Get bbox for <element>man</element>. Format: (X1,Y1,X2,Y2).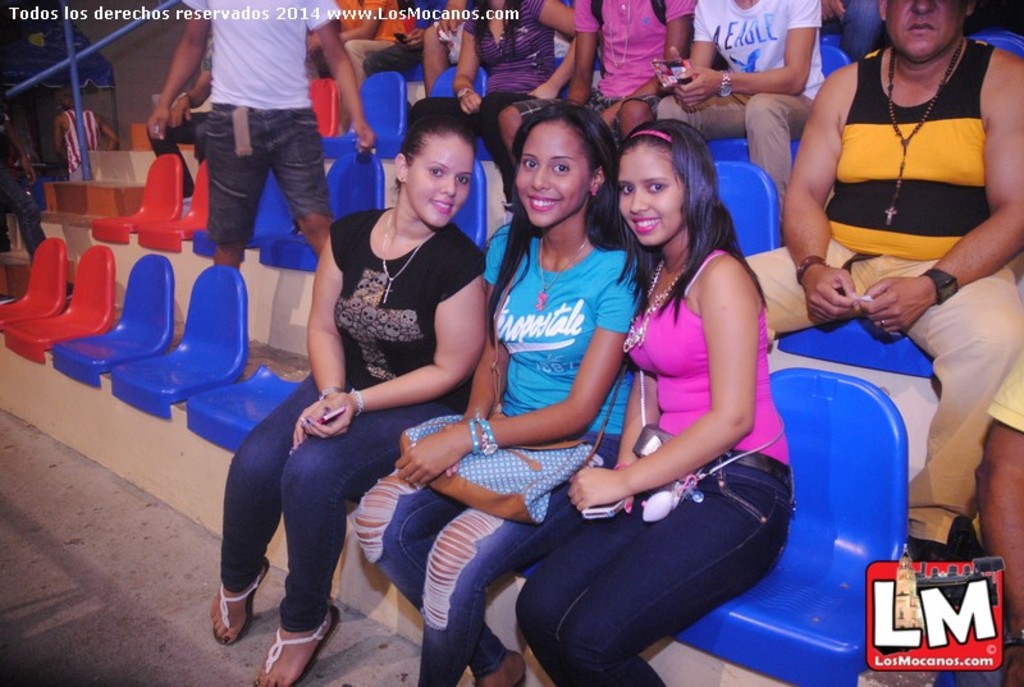
(50,92,115,180).
